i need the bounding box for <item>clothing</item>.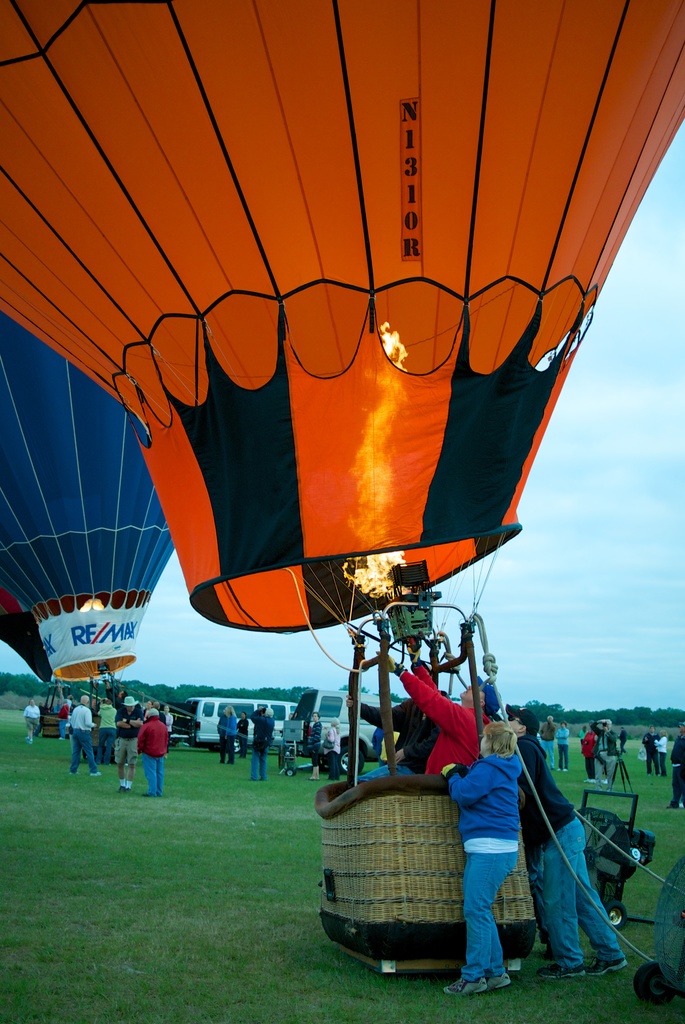
Here it is: (533, 724, 644, 984).
